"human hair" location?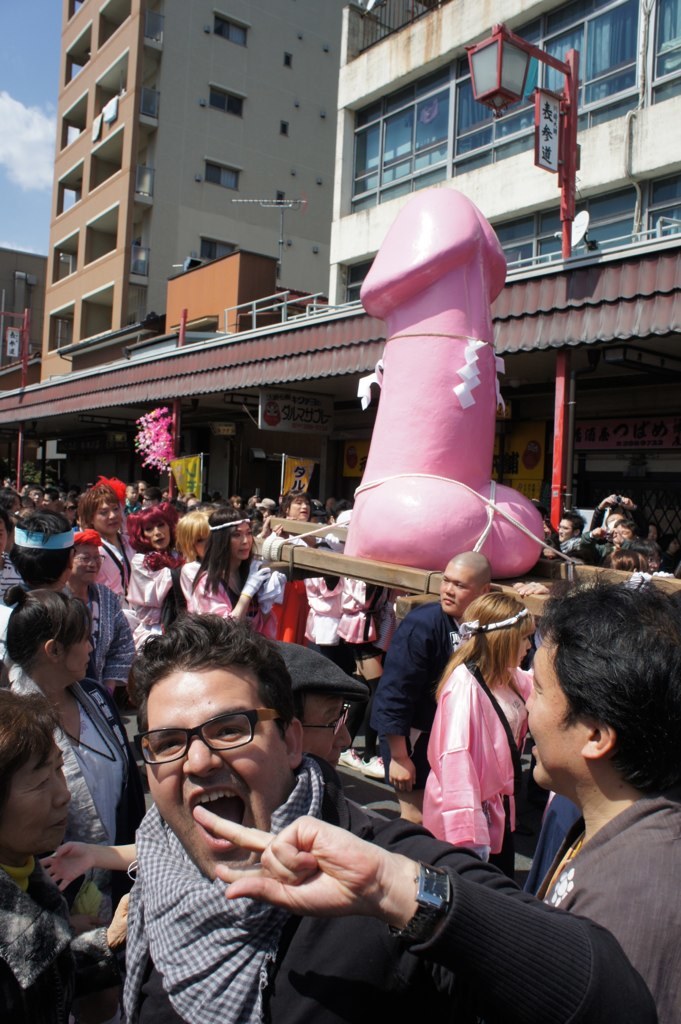
3:590:95:666
